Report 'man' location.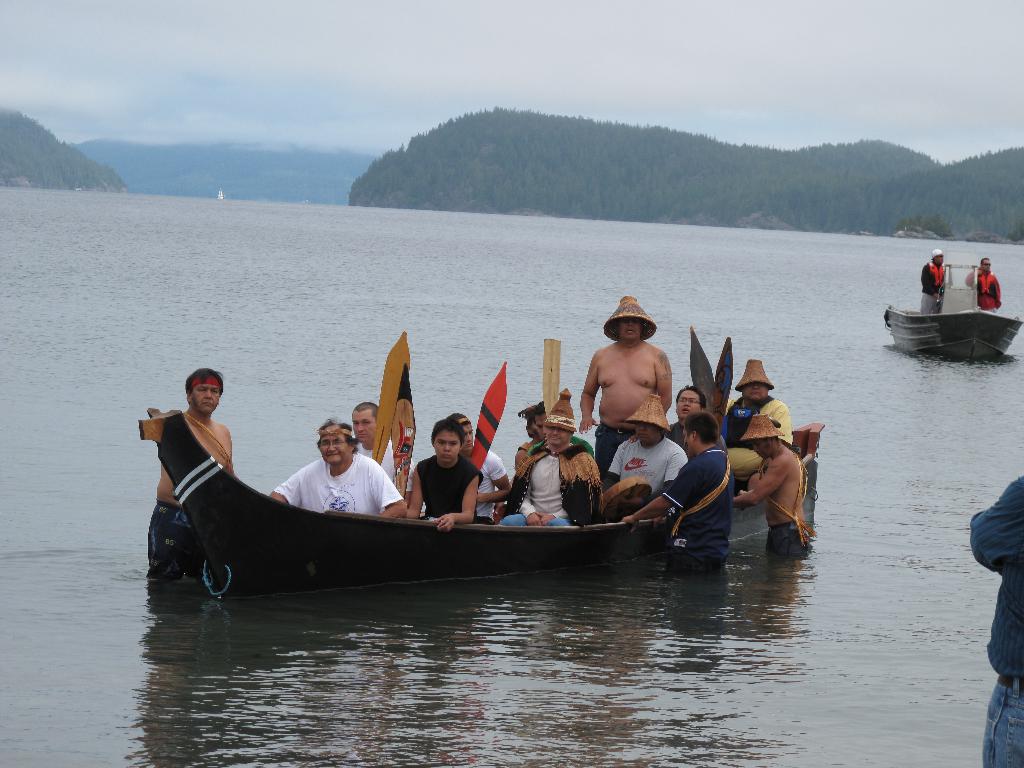
Report: [599, 396, 689, 502].
